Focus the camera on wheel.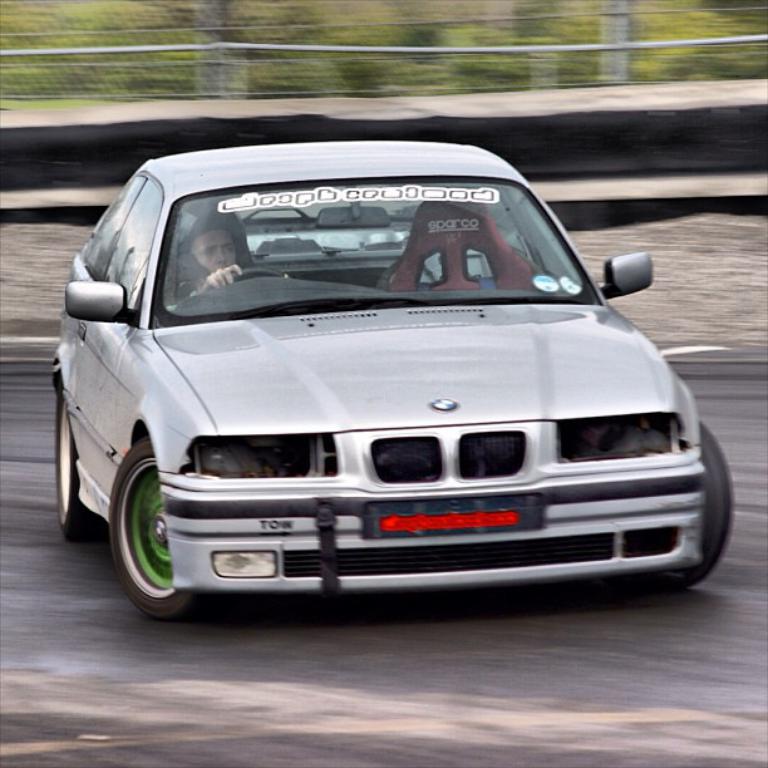
Focus region: [x1=189, y1=270, x2=284, y2=297].
